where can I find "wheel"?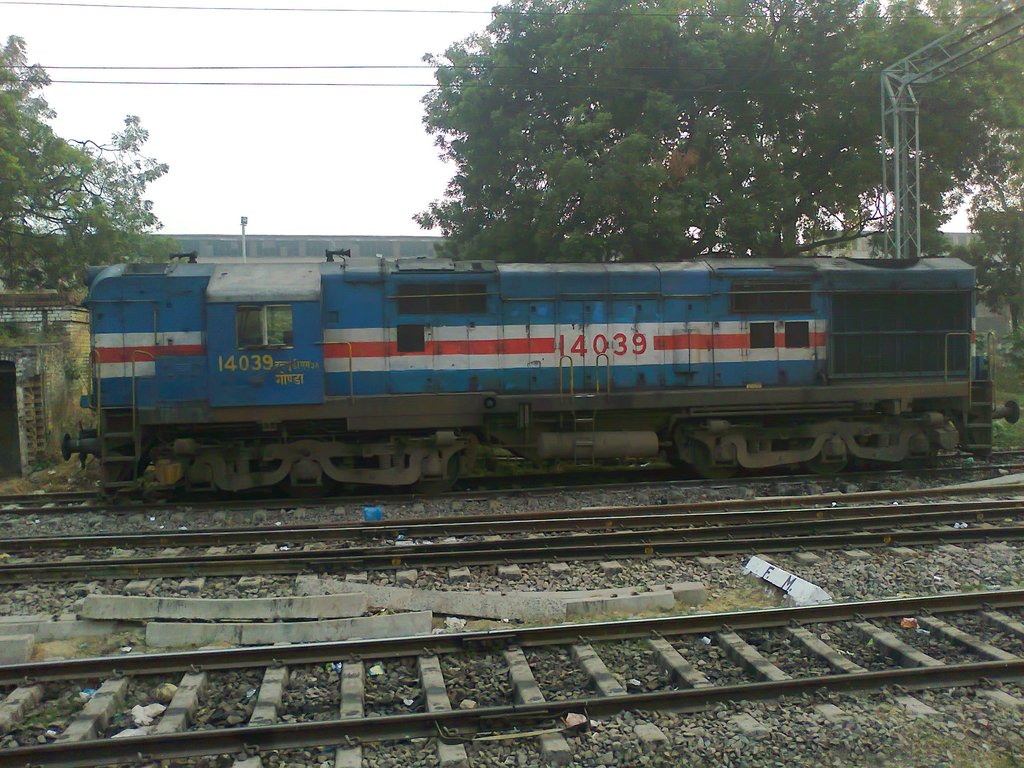
You can find it at [811, 441, 849, 470].
